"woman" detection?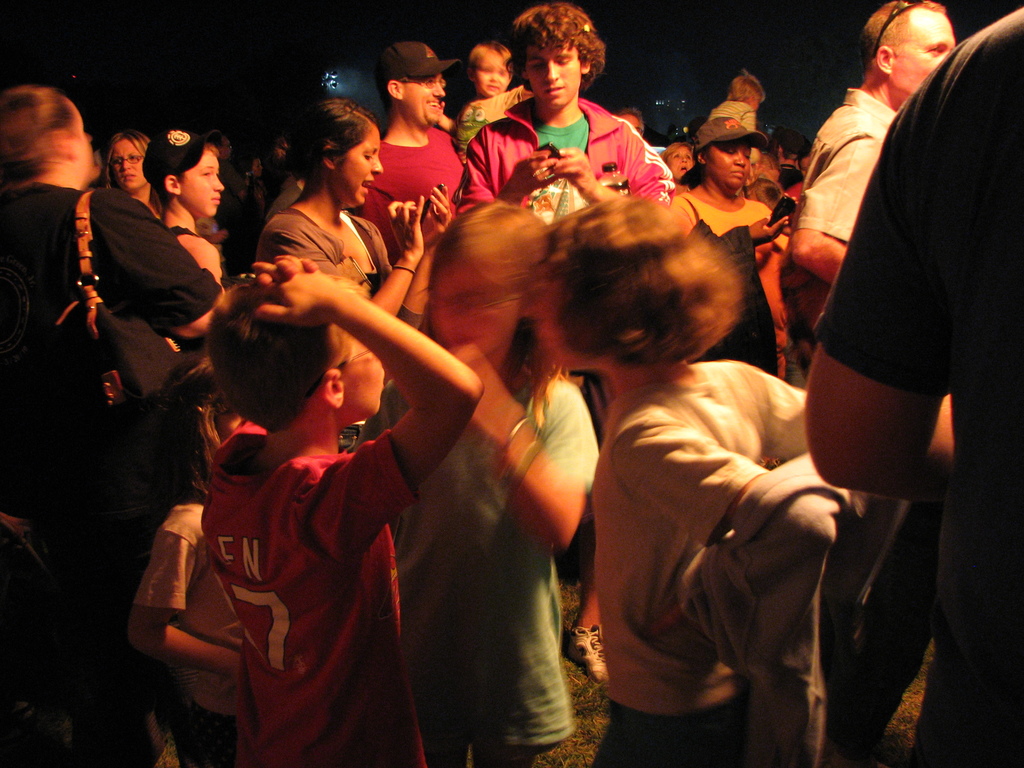
<bbox>673, 114, 794, 382</bbox>
